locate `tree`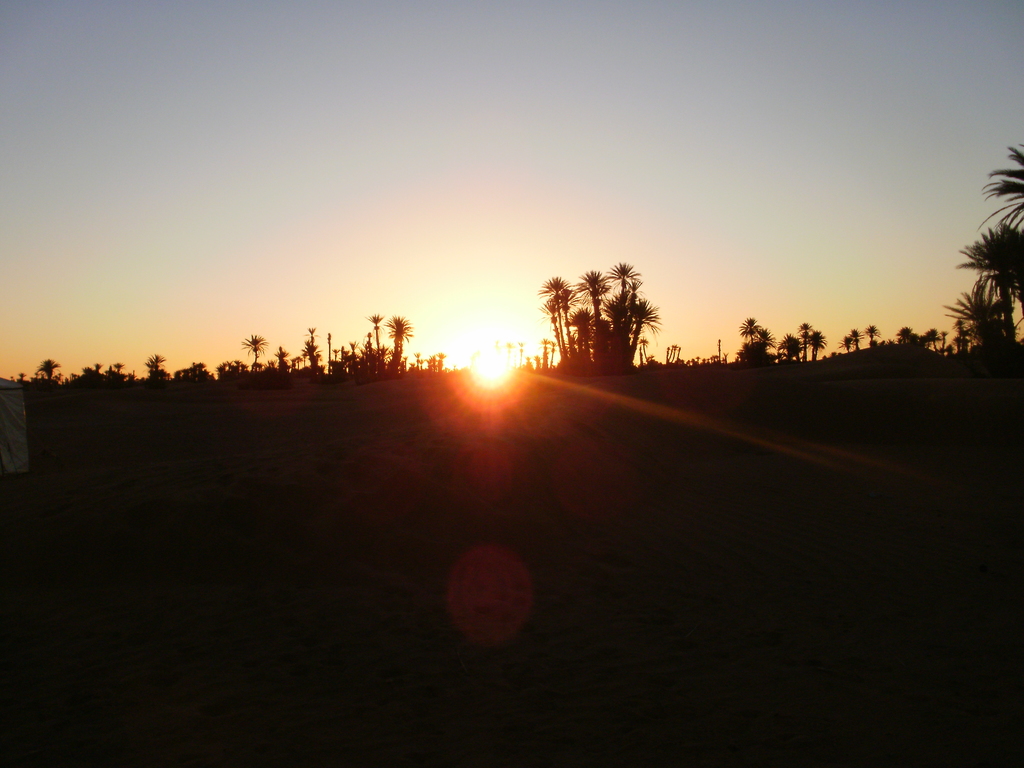
[735,315,779,366]
